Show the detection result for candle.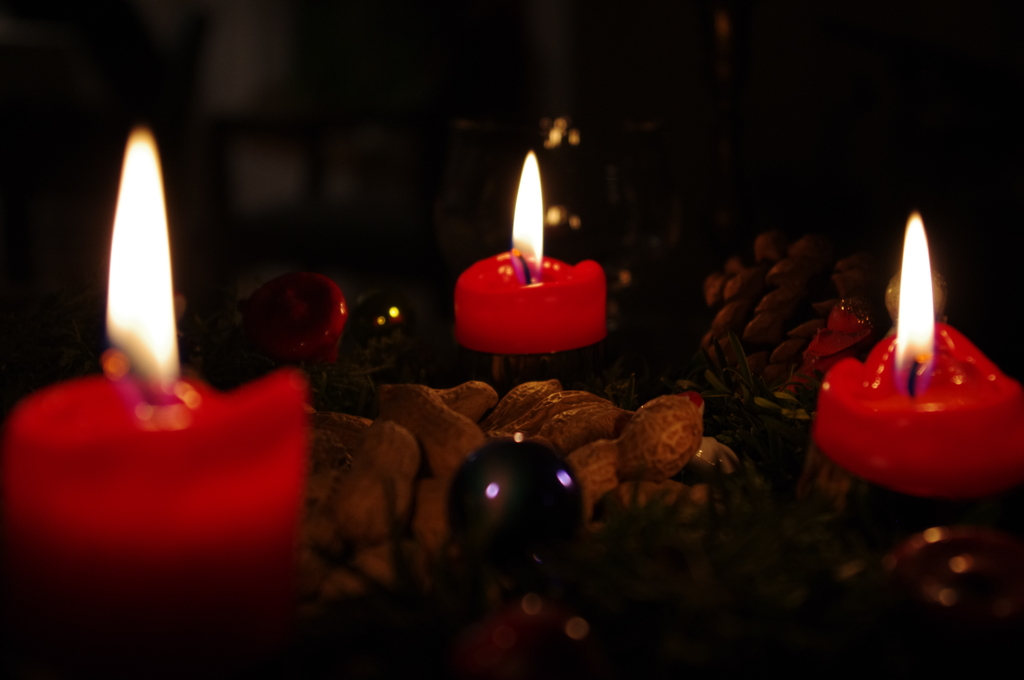
BBox(1, 124, 312, 679).
